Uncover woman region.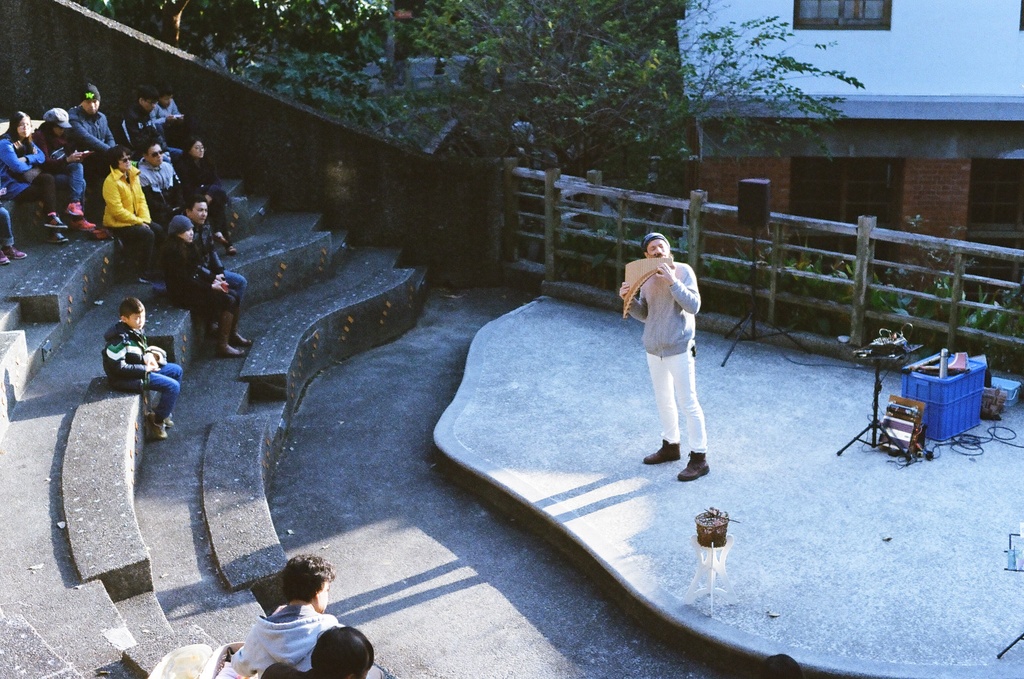
Uncovered: region(102, 145, 167, 285).
